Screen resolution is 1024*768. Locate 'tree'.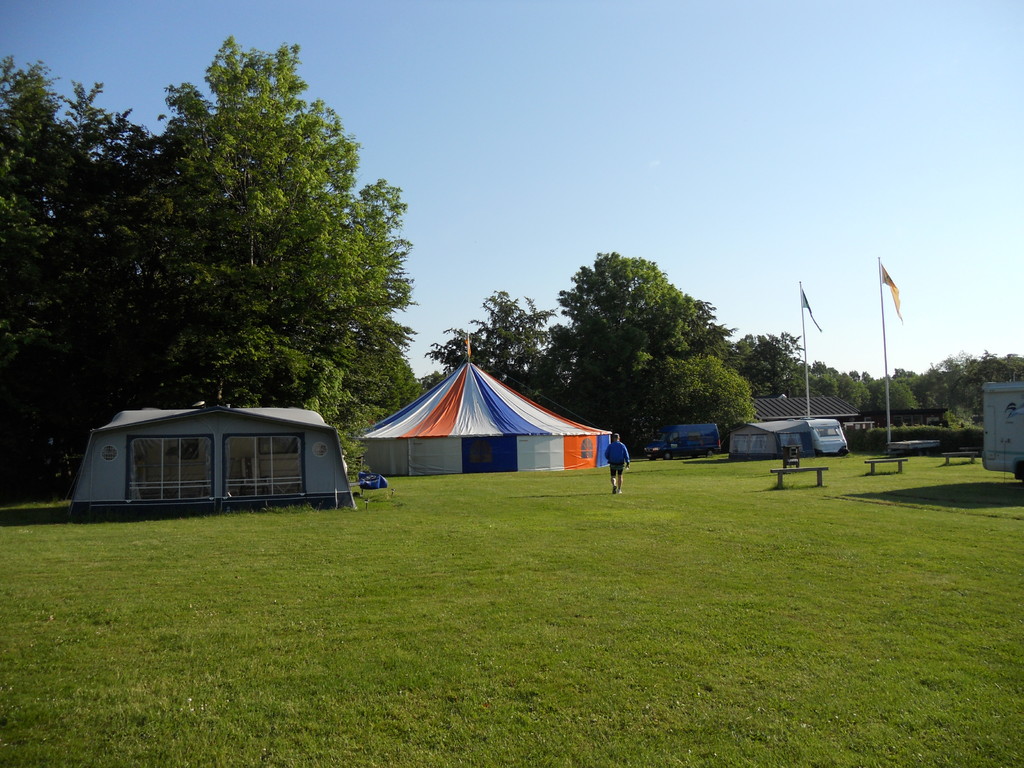
Rect(426, 286, 575, 400).
